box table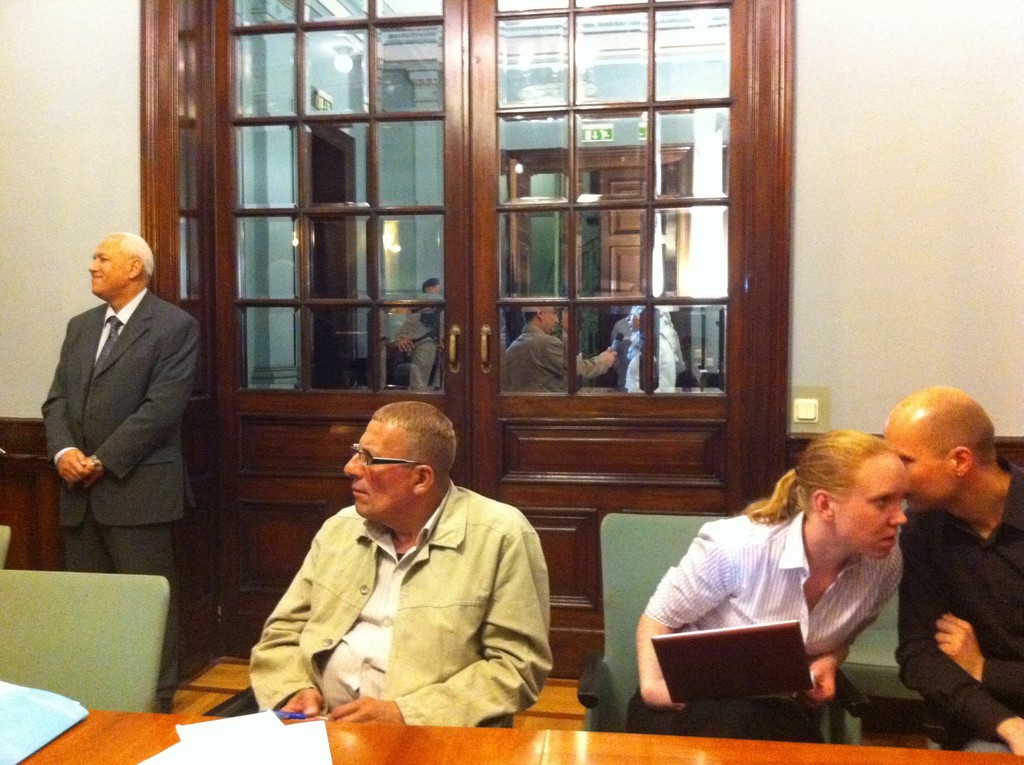
Rect(15, 702, 1023, 764)
